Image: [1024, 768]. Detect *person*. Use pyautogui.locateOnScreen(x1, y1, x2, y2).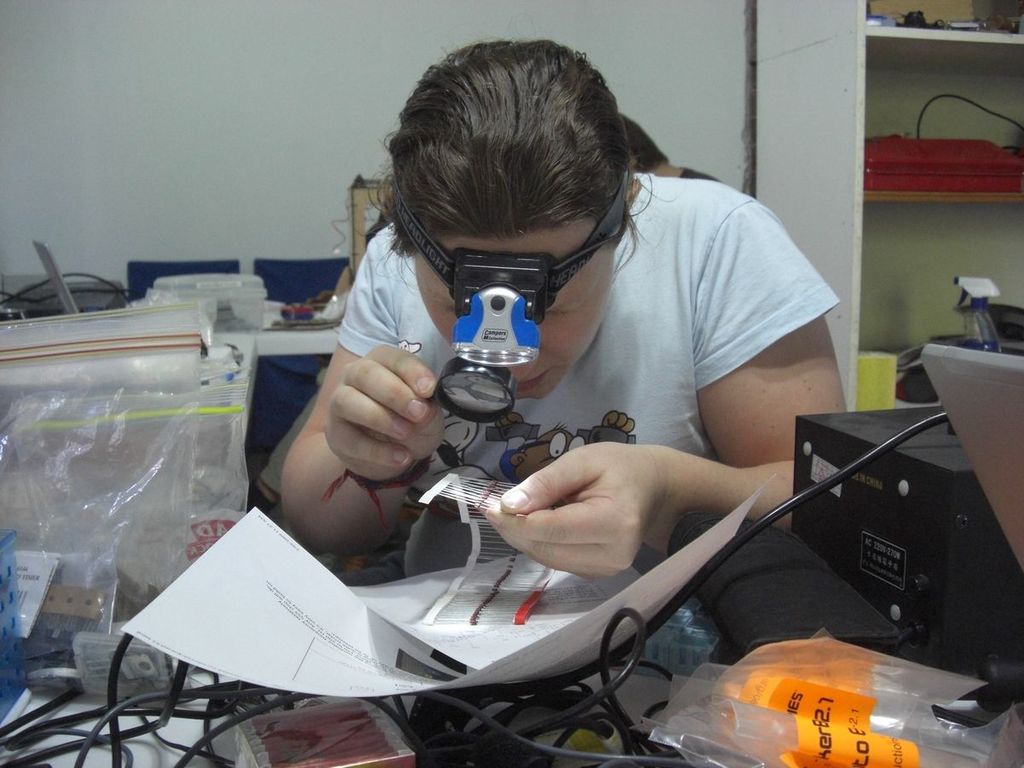
pyautogui.locateOnScreen(269, 38, 877, 596).
